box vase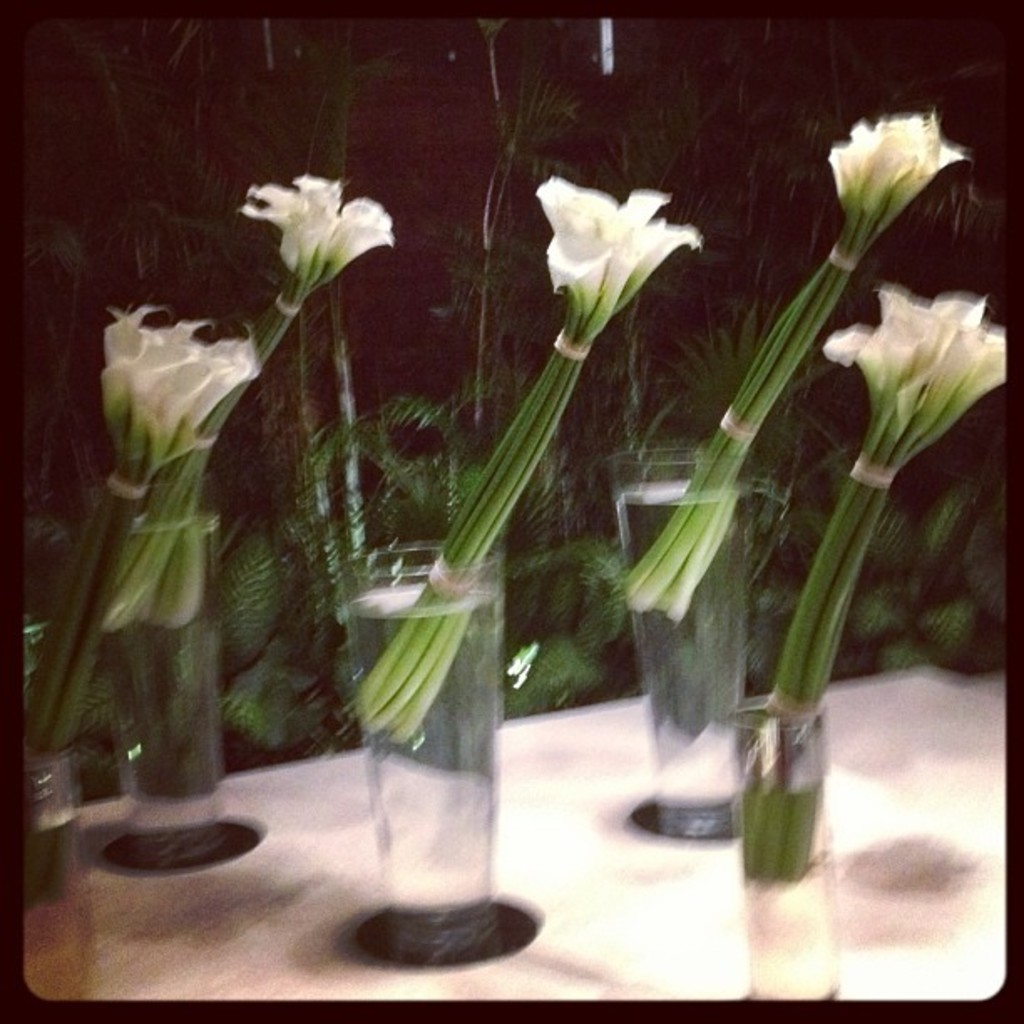
box=[723, 689, 832, 1002]
